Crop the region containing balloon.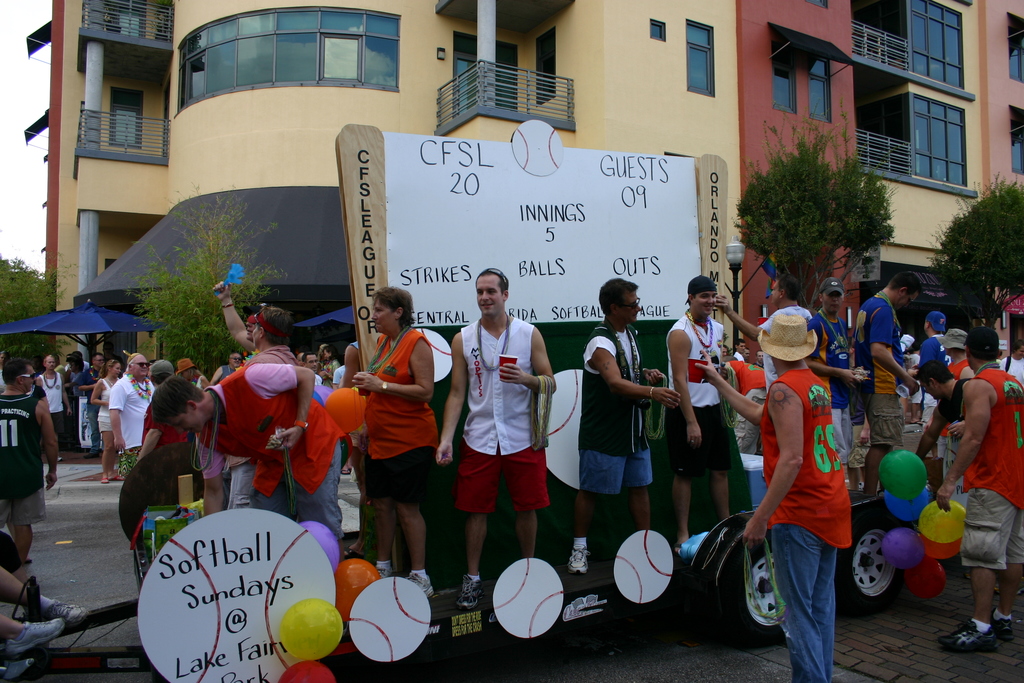
Crop region: <region>278, 598, 344, 659</region>.
